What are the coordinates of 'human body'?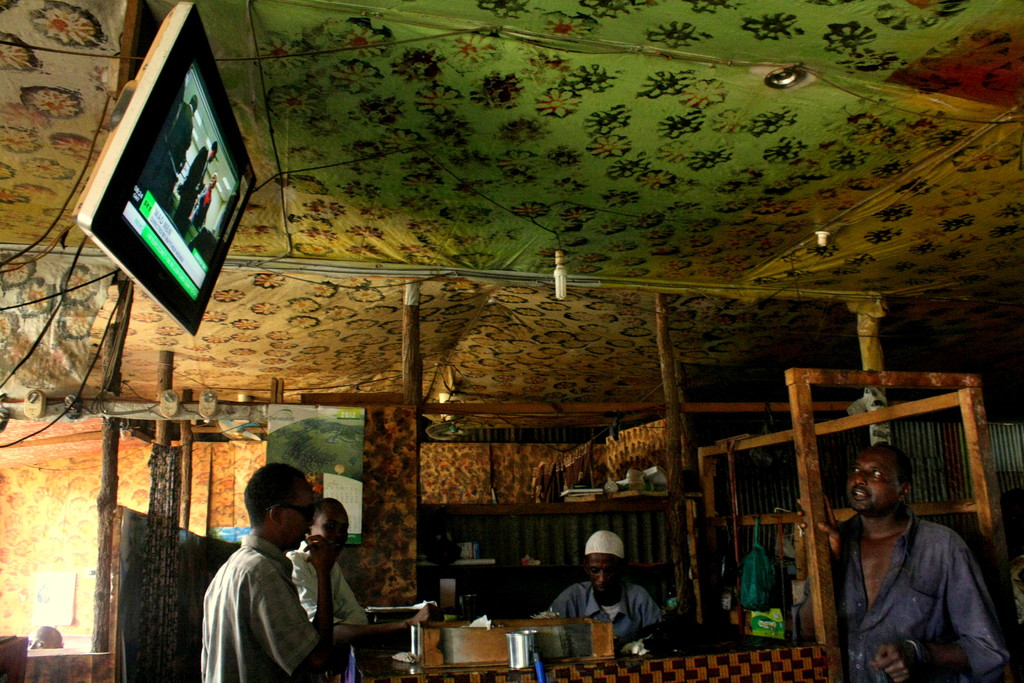
x1=168 y1=90 x2=194 y2=179.
